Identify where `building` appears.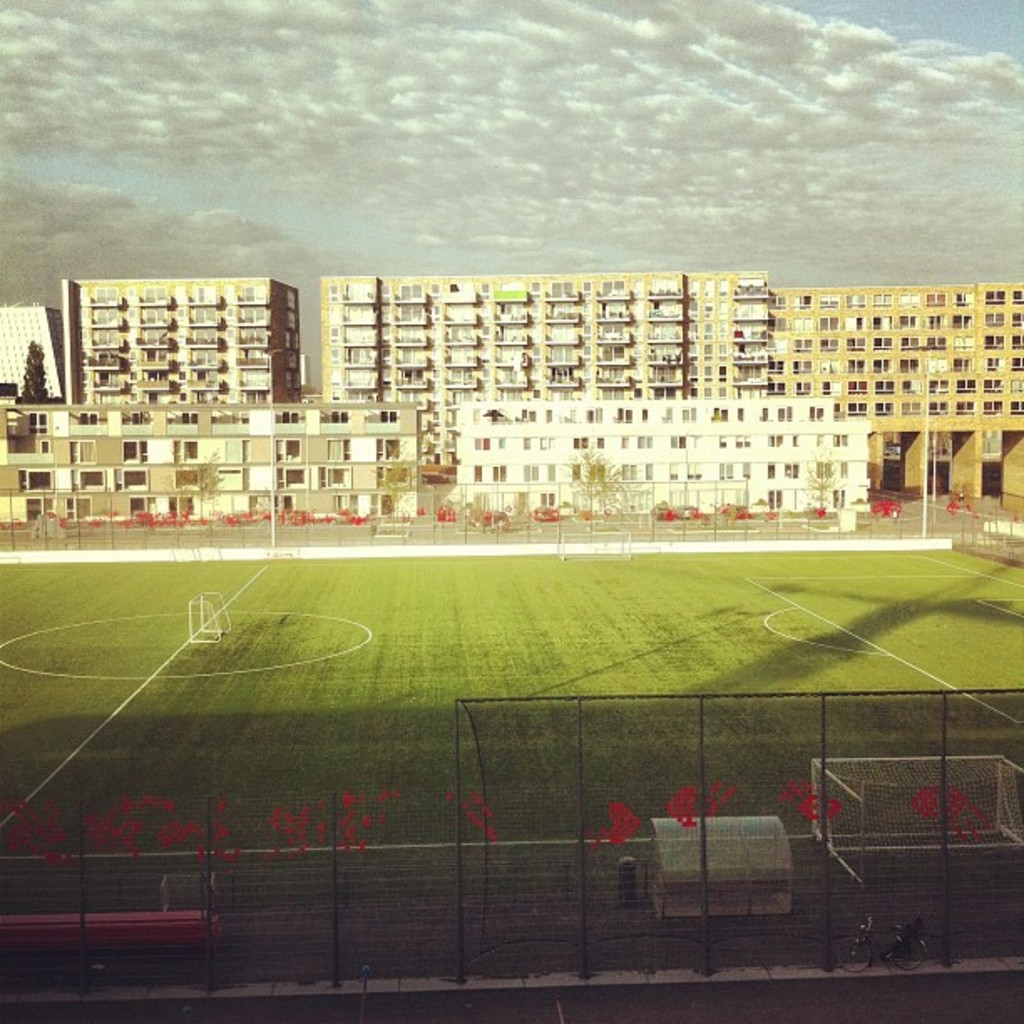
Appears at (left=0, top=303, right=62, bottom=395).
